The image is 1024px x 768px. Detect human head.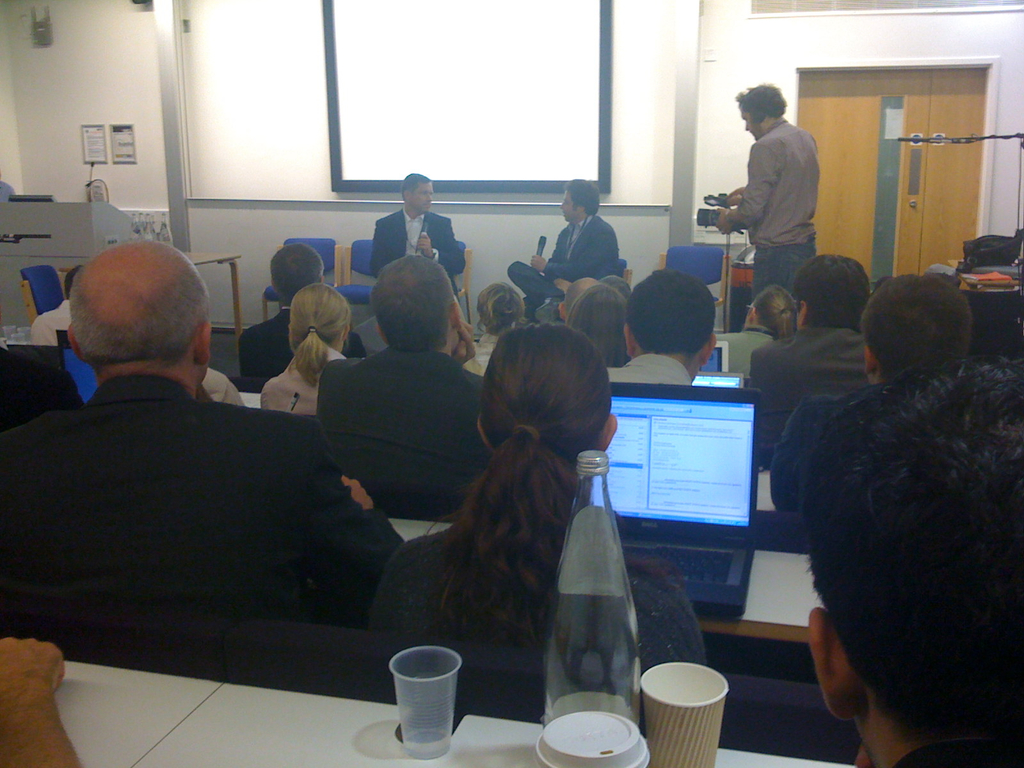
Detection: [x1=269, y1=244, x2=324, y2=301].
